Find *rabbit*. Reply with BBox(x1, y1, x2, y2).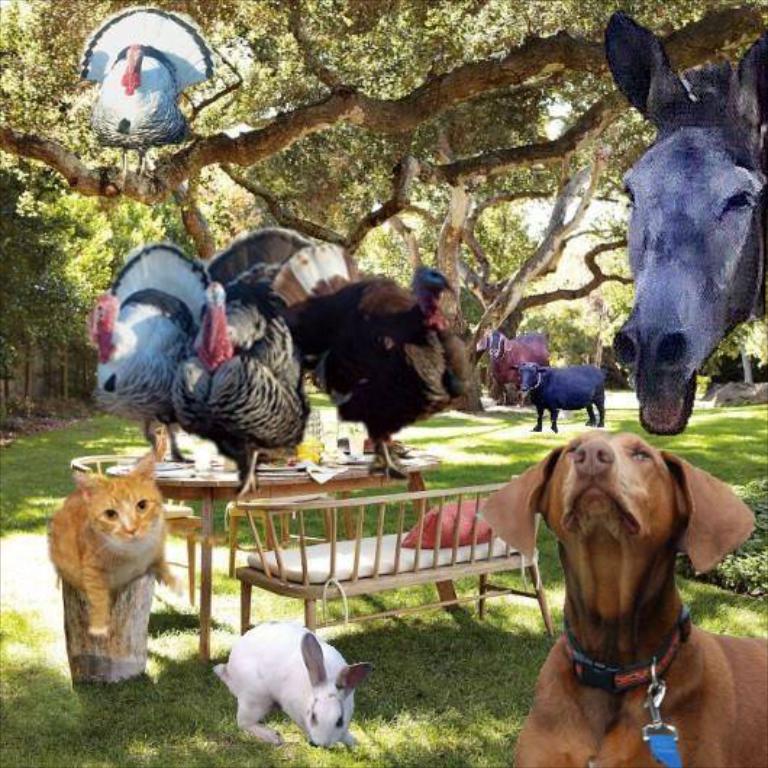
BBox(209, 622, 378, 752).
